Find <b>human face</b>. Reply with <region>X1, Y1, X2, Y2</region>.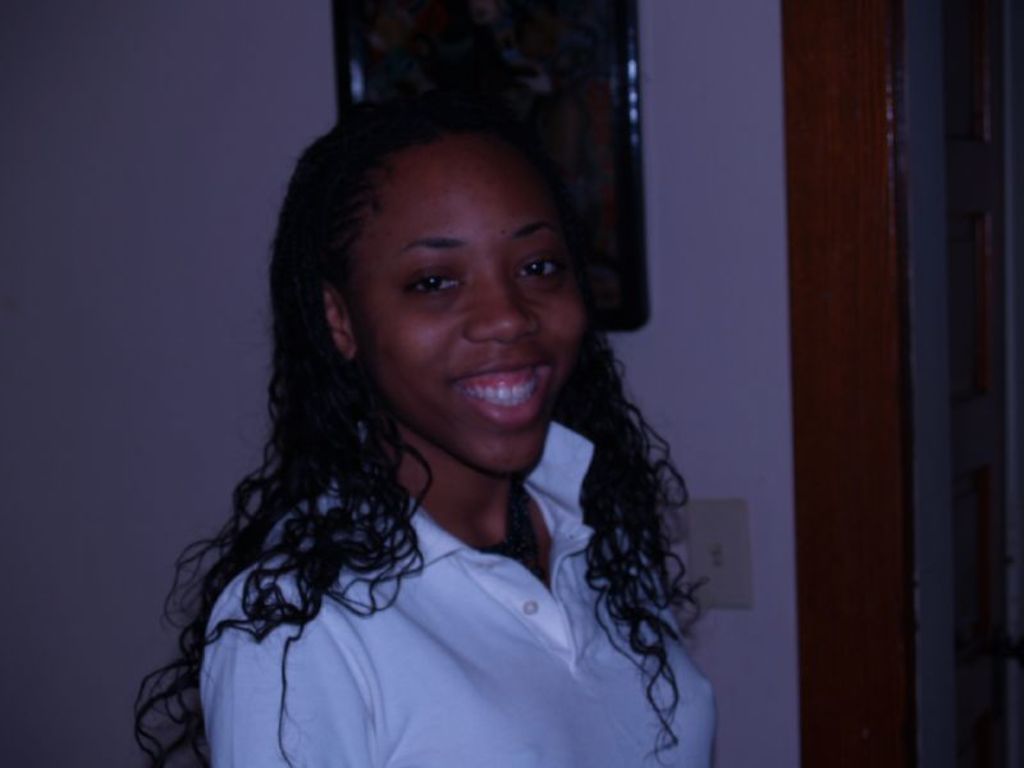
<region>351, 141, 594, 472</region>.
